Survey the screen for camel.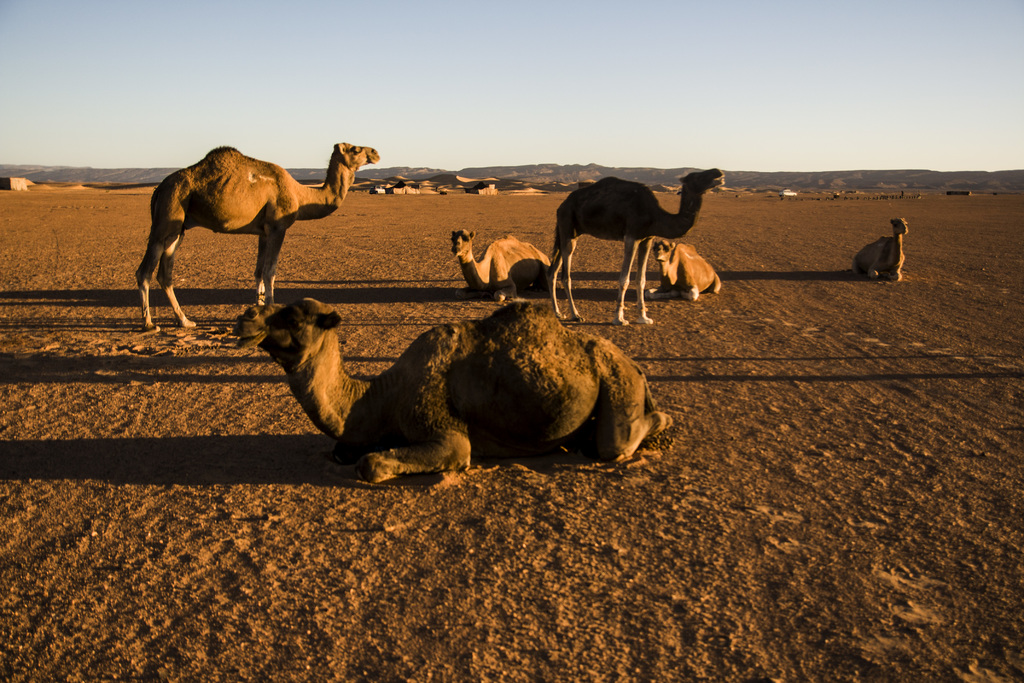
Survey found: box=[133, 143, 379, 334].
